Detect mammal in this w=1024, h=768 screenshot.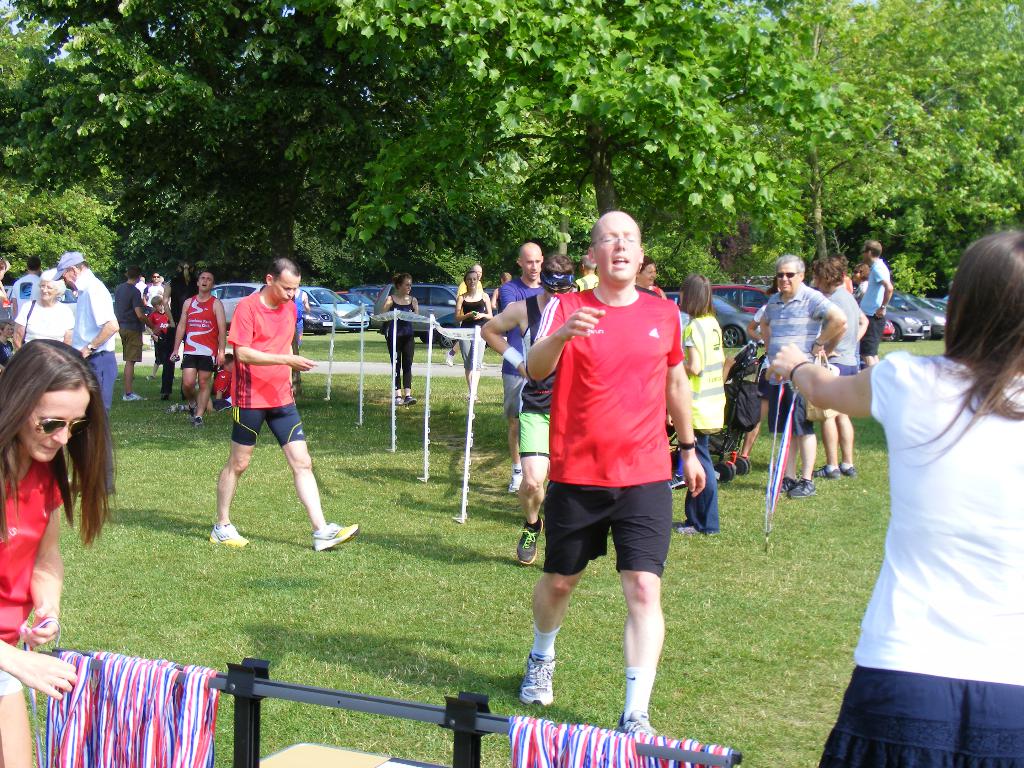
Detection: 571,256,599,292.
